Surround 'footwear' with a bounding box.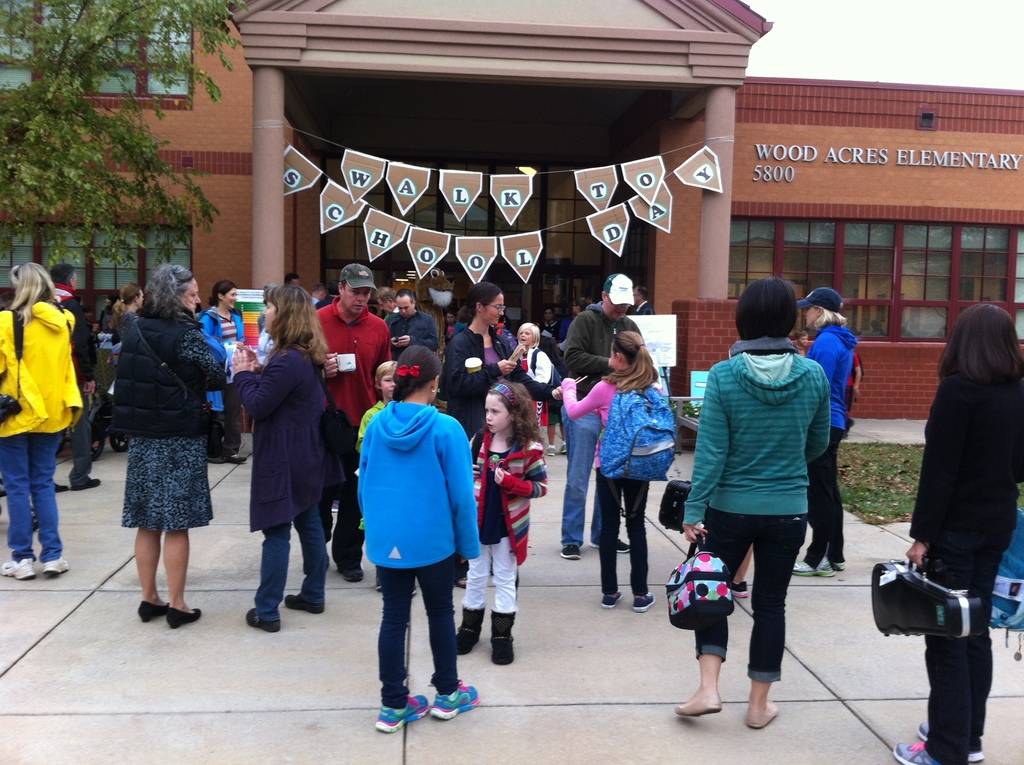
pyautogui.locateOnScreen(595, 536, 633, 552).
